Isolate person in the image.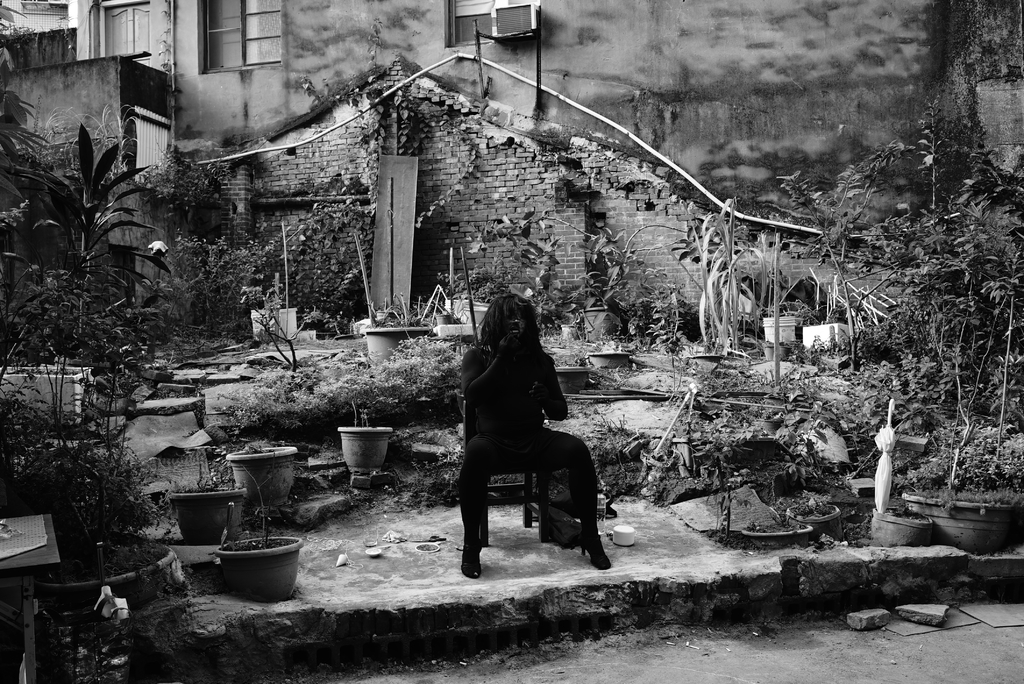
Isolated region: 463:277:598:570.
